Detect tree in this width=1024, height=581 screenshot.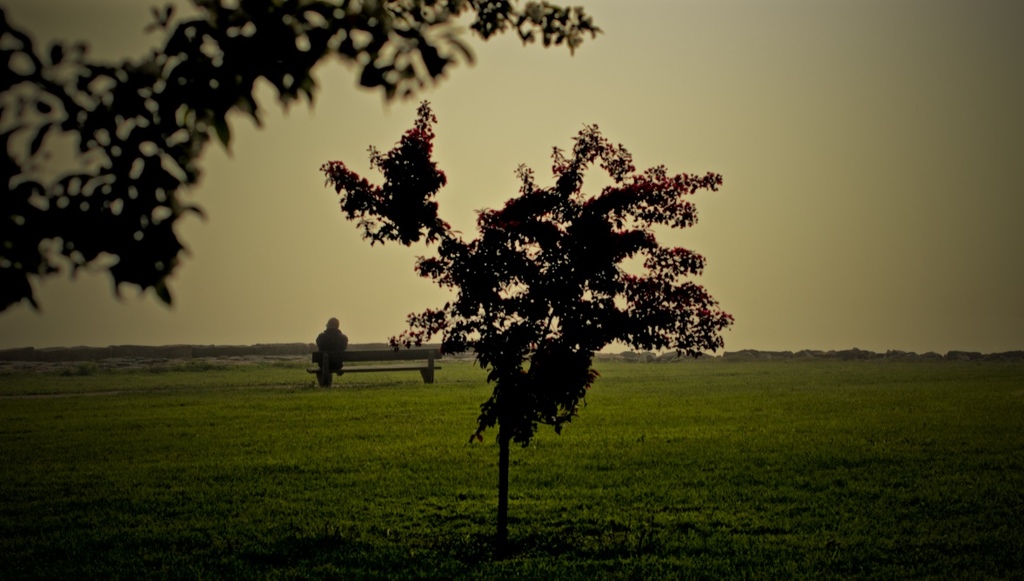
Detection: pyautogui.locateOnScreen(336, 96, 731, 541).
